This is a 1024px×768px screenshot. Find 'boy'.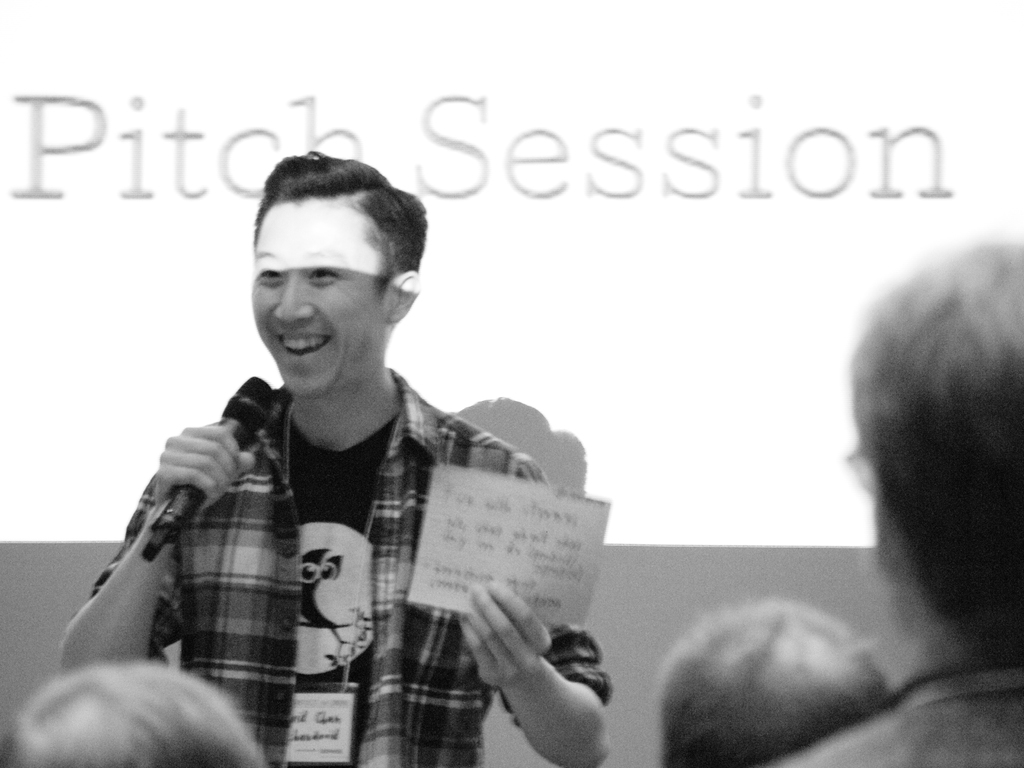
Bounding box: box=[57, 148, 613, 767].
